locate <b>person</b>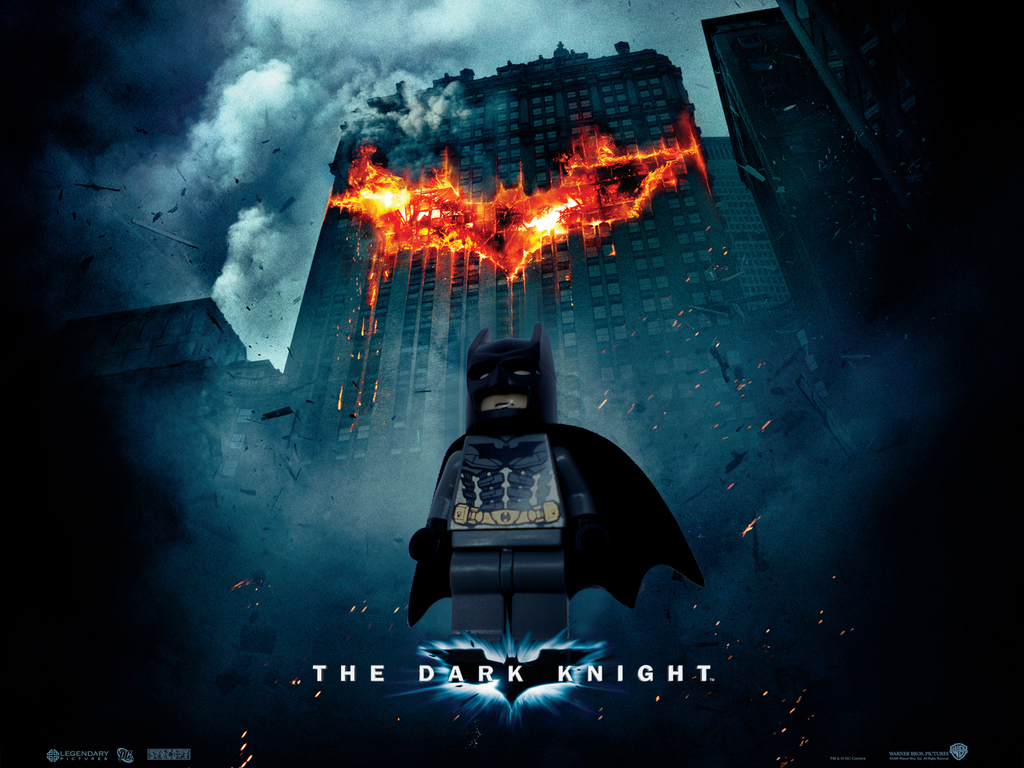
Rect(399, 321, 707, 657)
